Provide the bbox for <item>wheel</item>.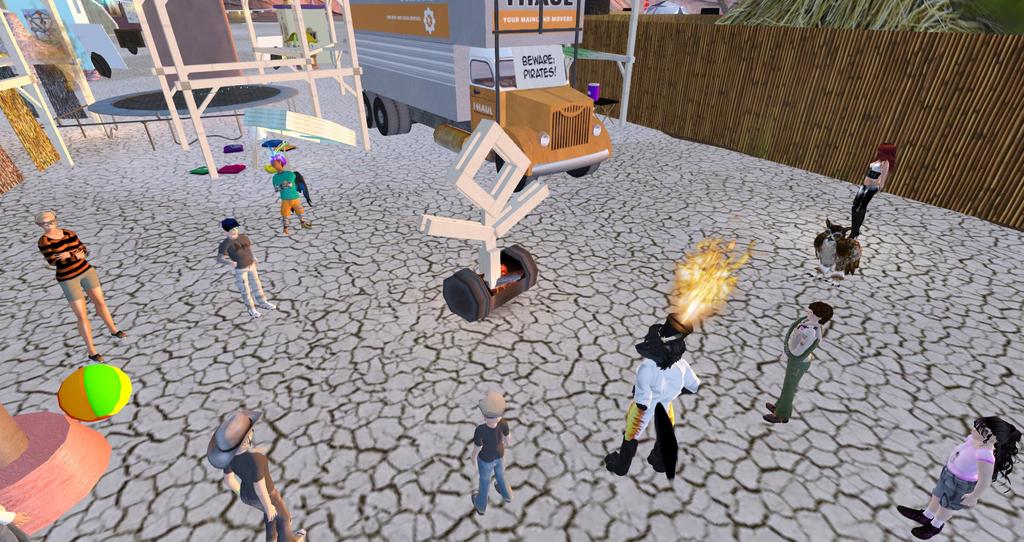
bbox(499, 244, 536, 291).
